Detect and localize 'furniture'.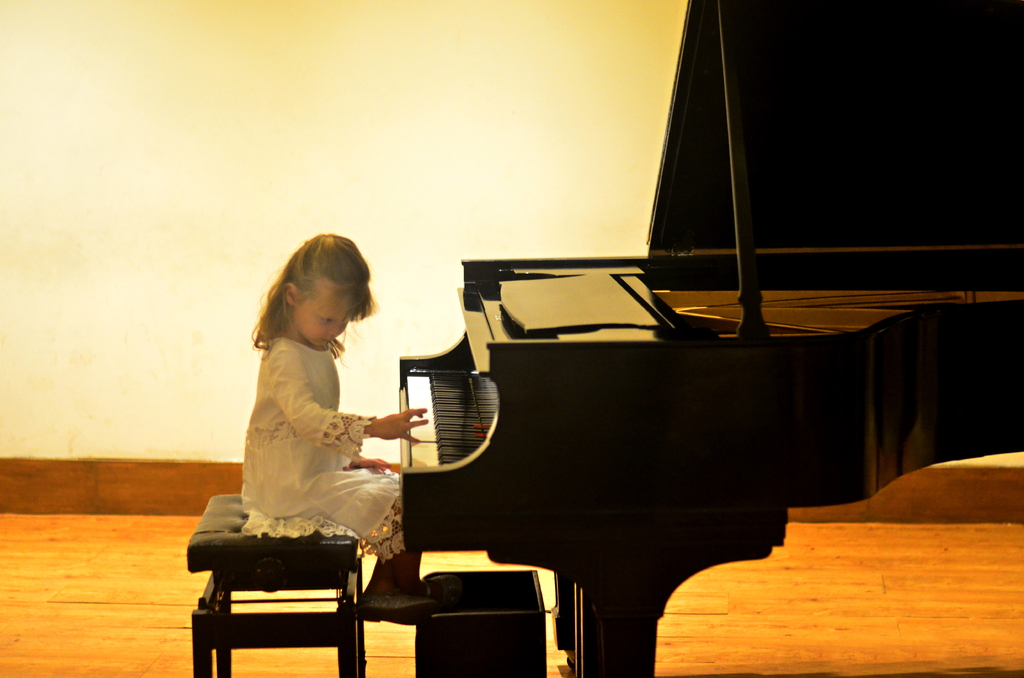
Localized at 417/574/545/677.
